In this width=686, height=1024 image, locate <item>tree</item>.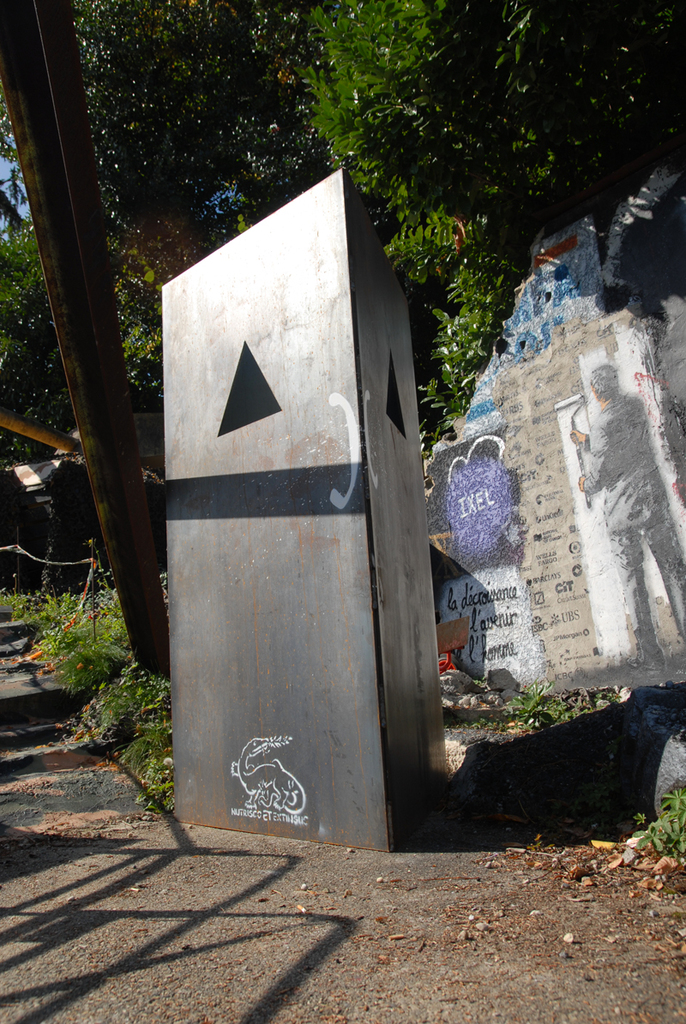
Bounding box: region(330, 0, 685, 476).
